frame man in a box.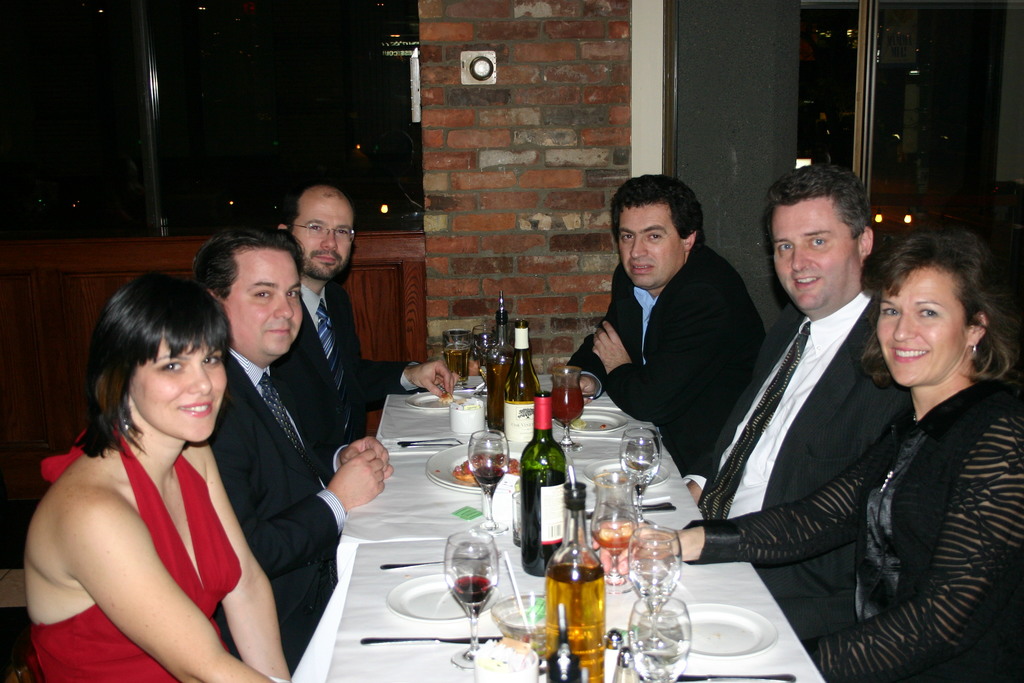
[x1=562, y1=165, x2=755, y2=467].
